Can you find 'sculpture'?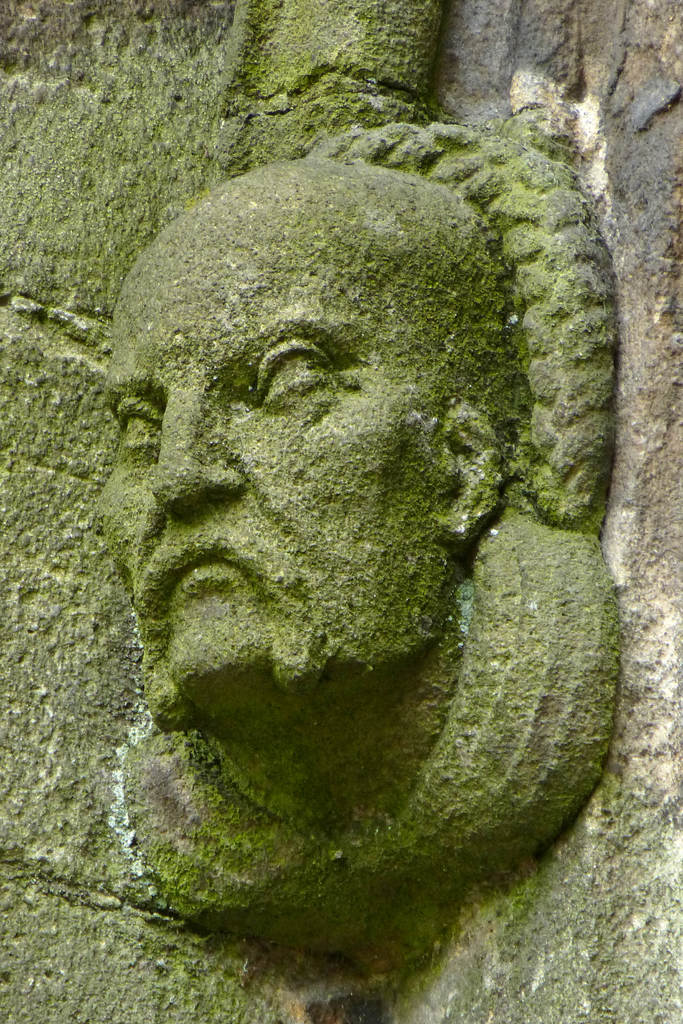
Yes, bounding box: detection(111, 108, 634, 911).
